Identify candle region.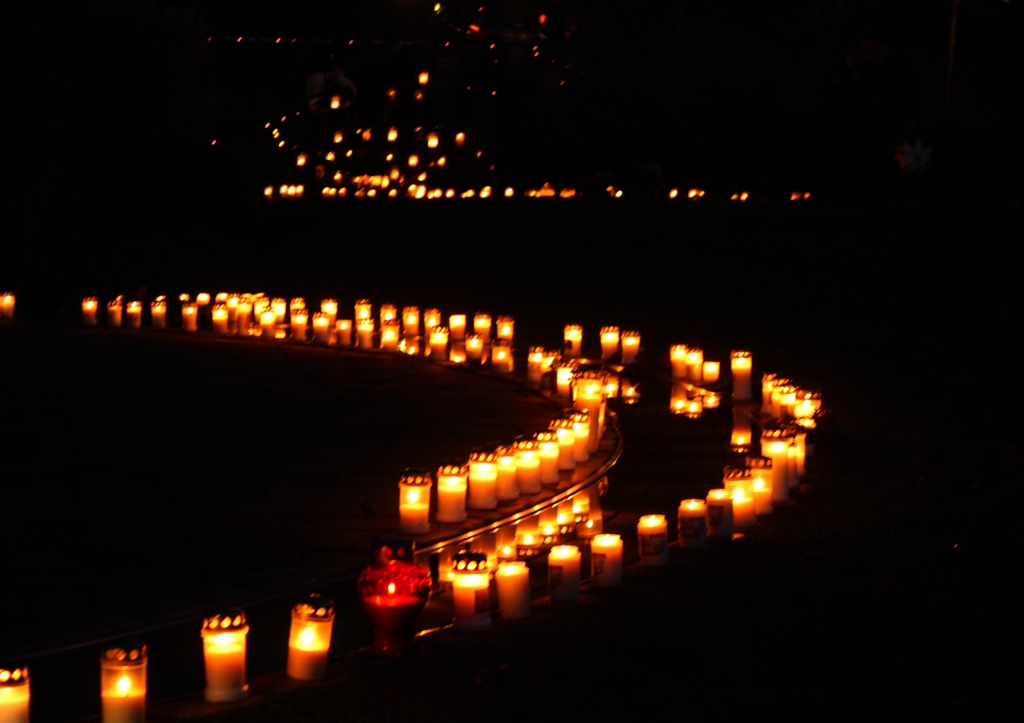
Region: l=182, t=305, r=195, b=331.
